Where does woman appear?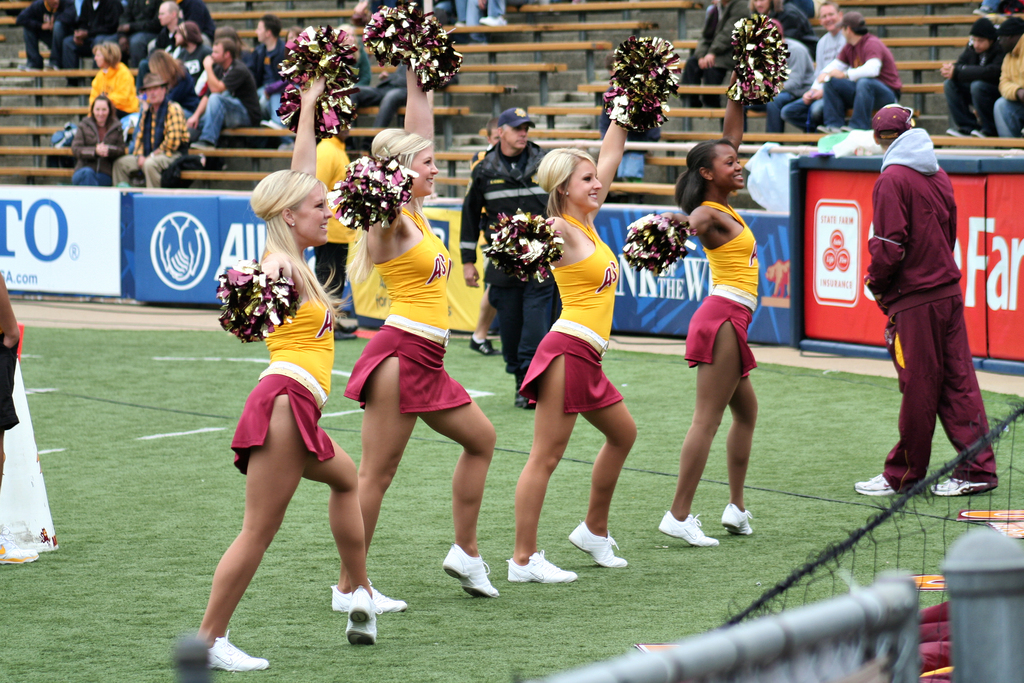
Appears at 324/3/486/606.
